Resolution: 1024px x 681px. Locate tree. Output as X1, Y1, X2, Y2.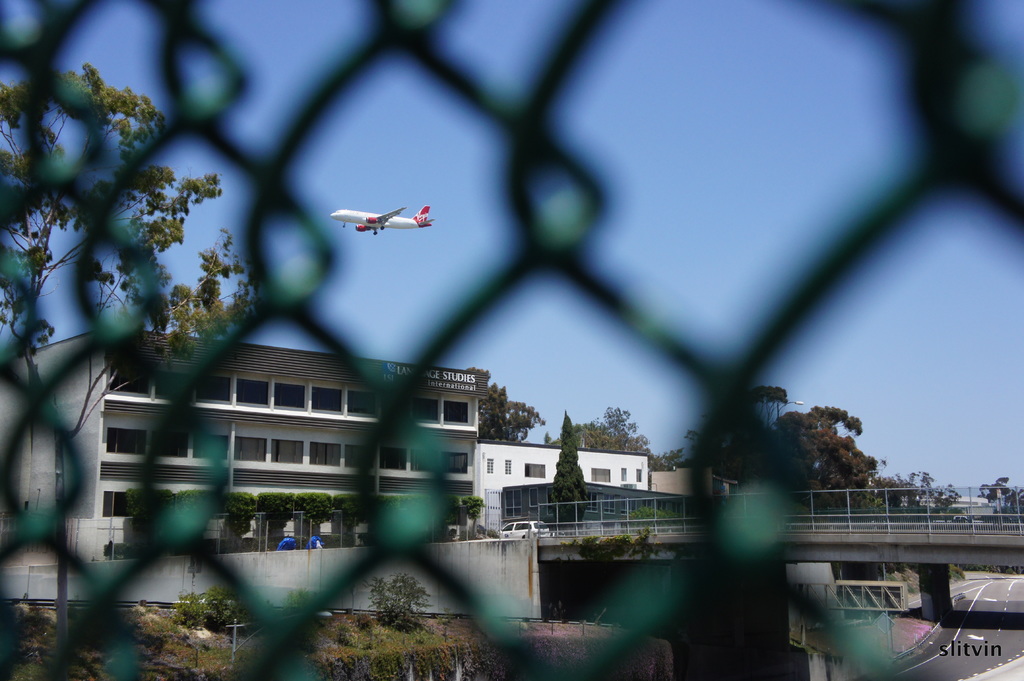
913, 471, 968, 513.
